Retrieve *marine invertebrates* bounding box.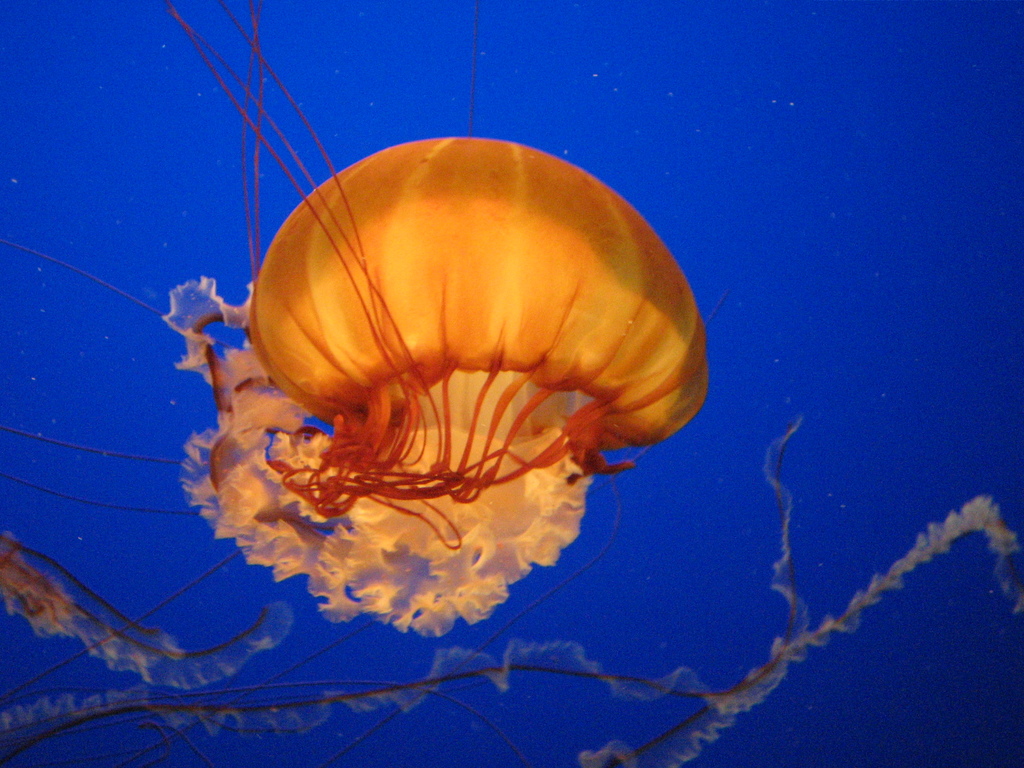
Bounding box: (162, 132, 719, 641).
